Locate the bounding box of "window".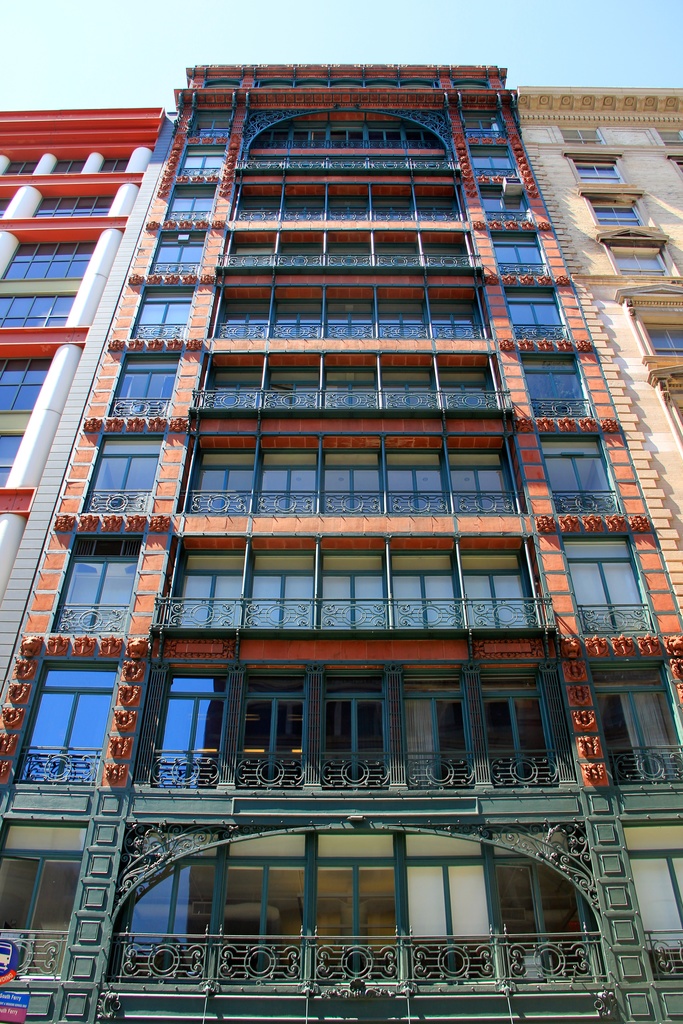
Bounding box: Rect(481, 692, 554, 785).
